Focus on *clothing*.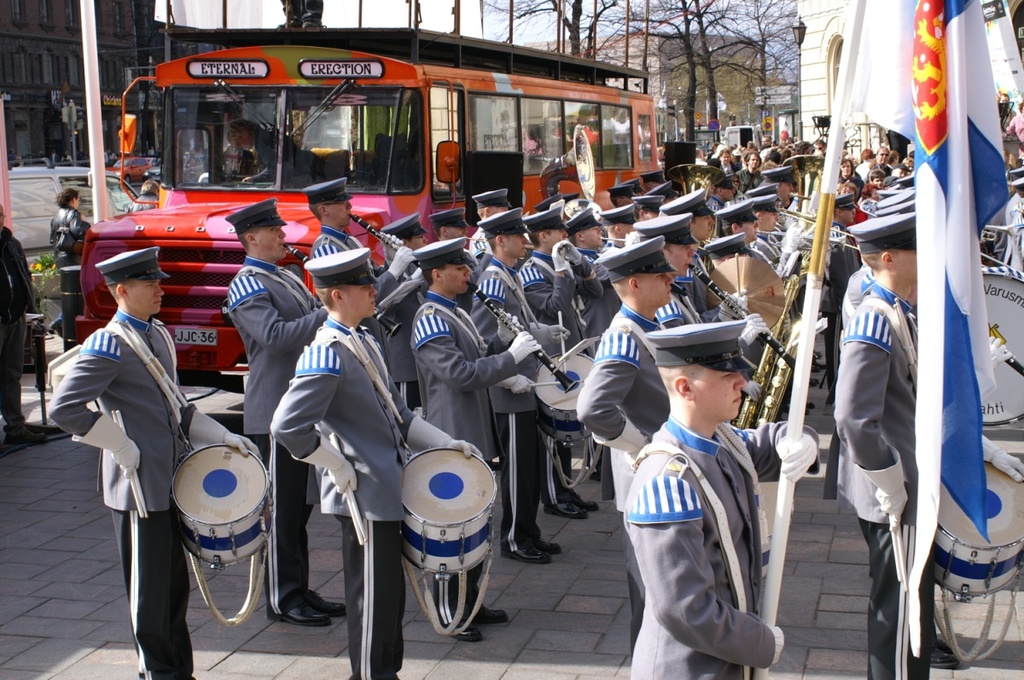
Focused at [314, 228, 416, 344].
